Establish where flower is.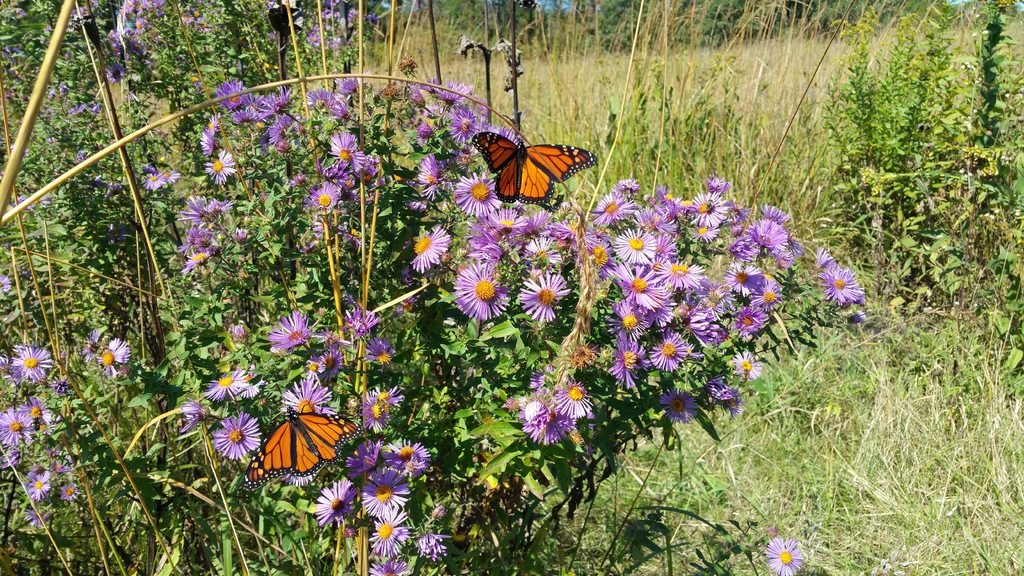
Established at detection(699, 374, 732, 403).
